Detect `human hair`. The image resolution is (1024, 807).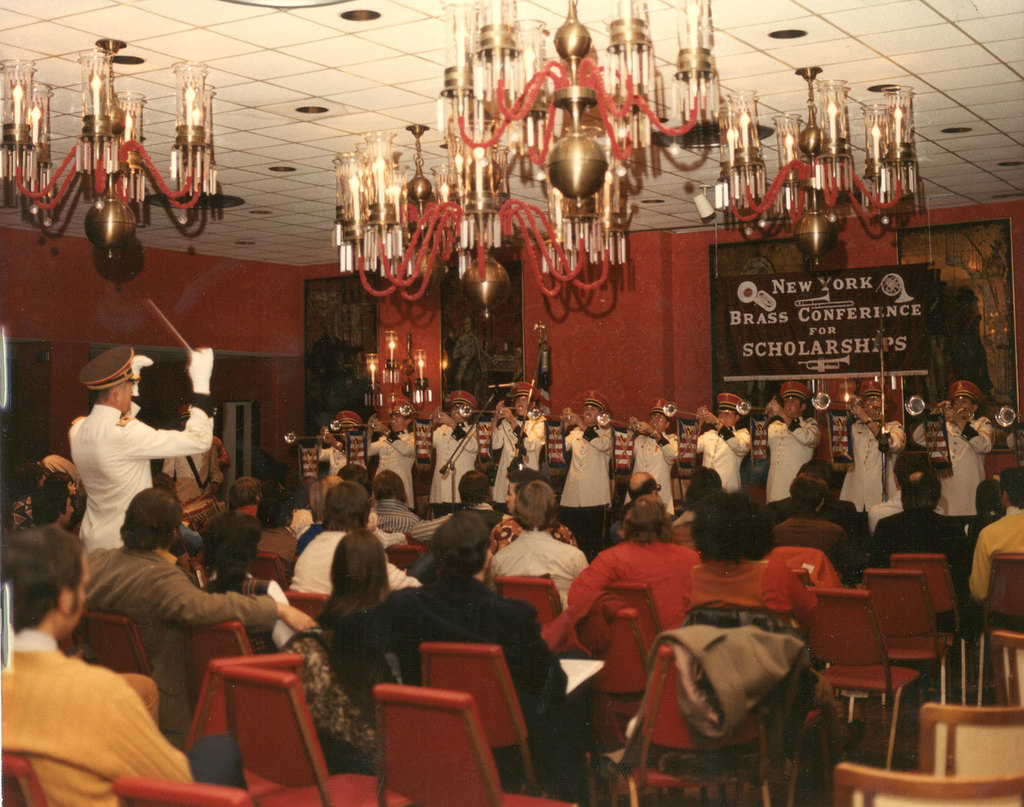
select_region(799, 398, 803, 412).
